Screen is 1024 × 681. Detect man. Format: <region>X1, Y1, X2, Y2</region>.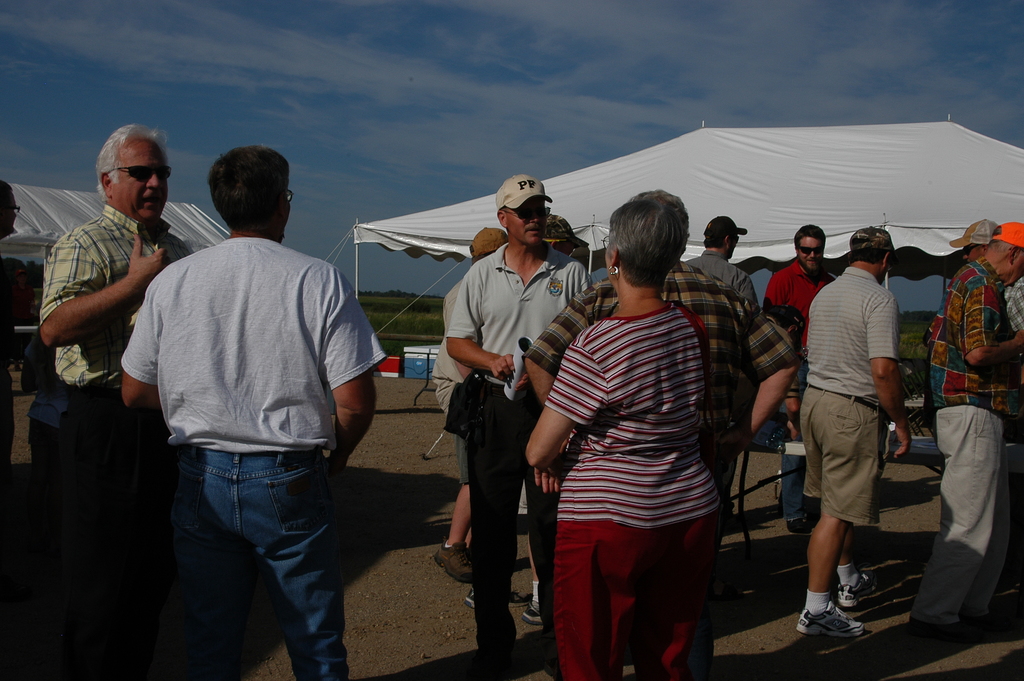
<region>764, 220, 841, 534</region>.
